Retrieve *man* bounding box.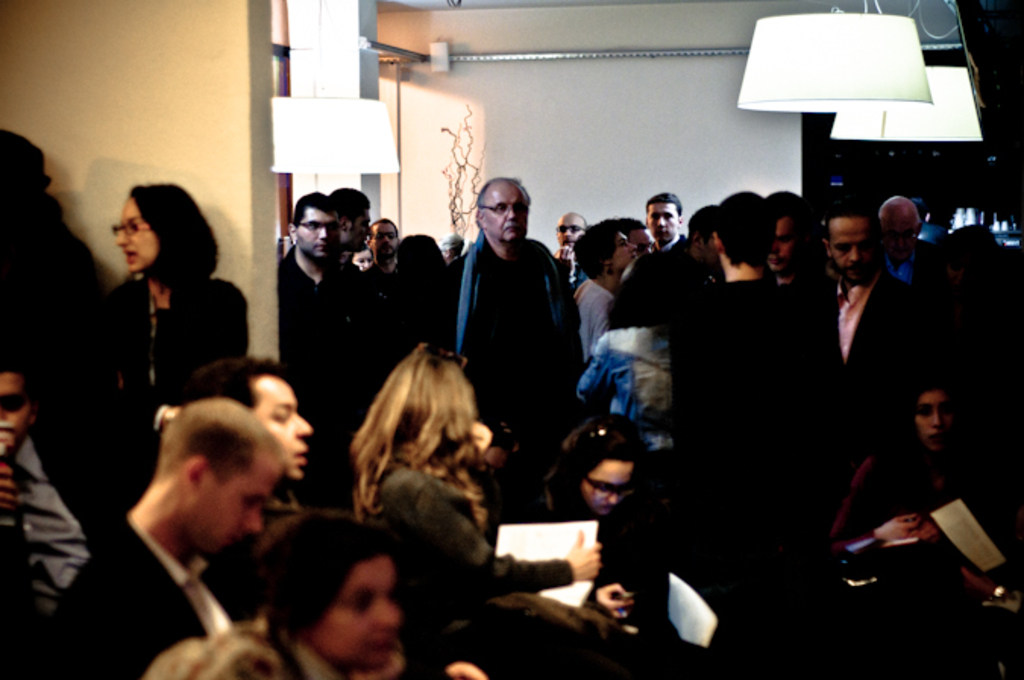
Bounding box: bbox=(796, 209, 925, 495).
